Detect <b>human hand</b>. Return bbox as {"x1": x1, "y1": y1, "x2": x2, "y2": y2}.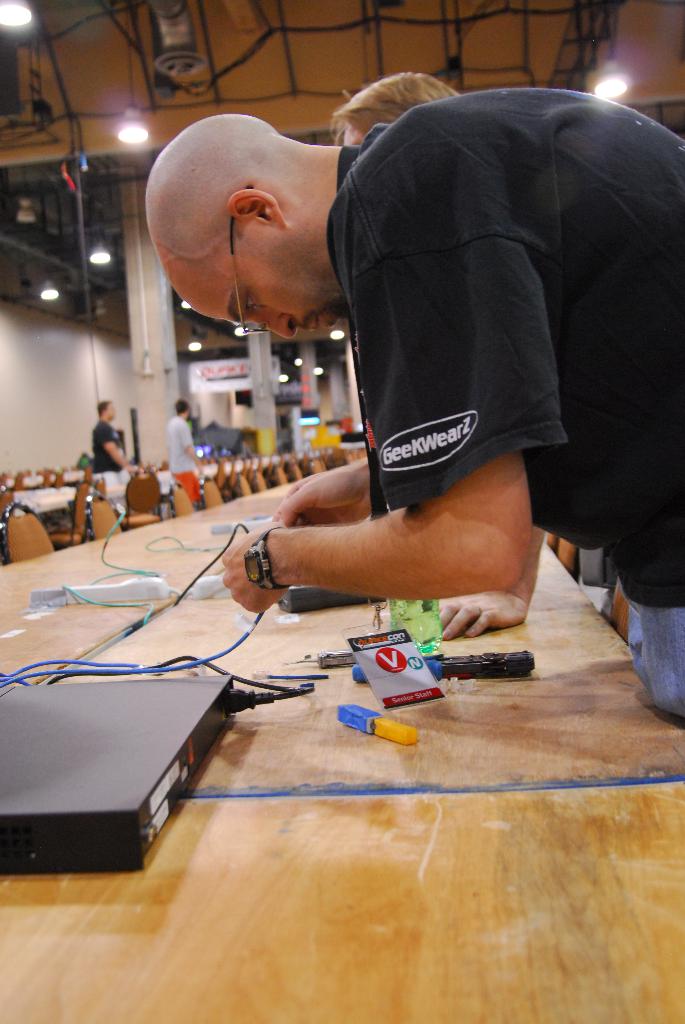
{"x1": 216, "y1": 520, "x2": 284, "y2": 615}.
